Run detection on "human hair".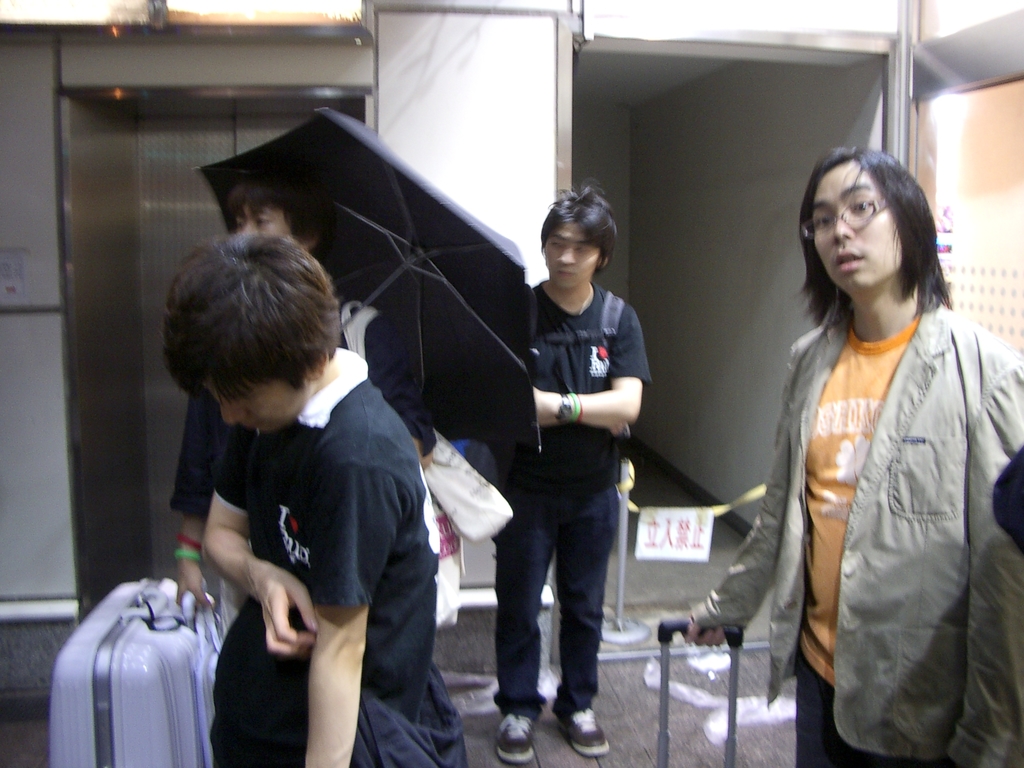
Result: (left=541, top=172, right=616, bottom=278).
